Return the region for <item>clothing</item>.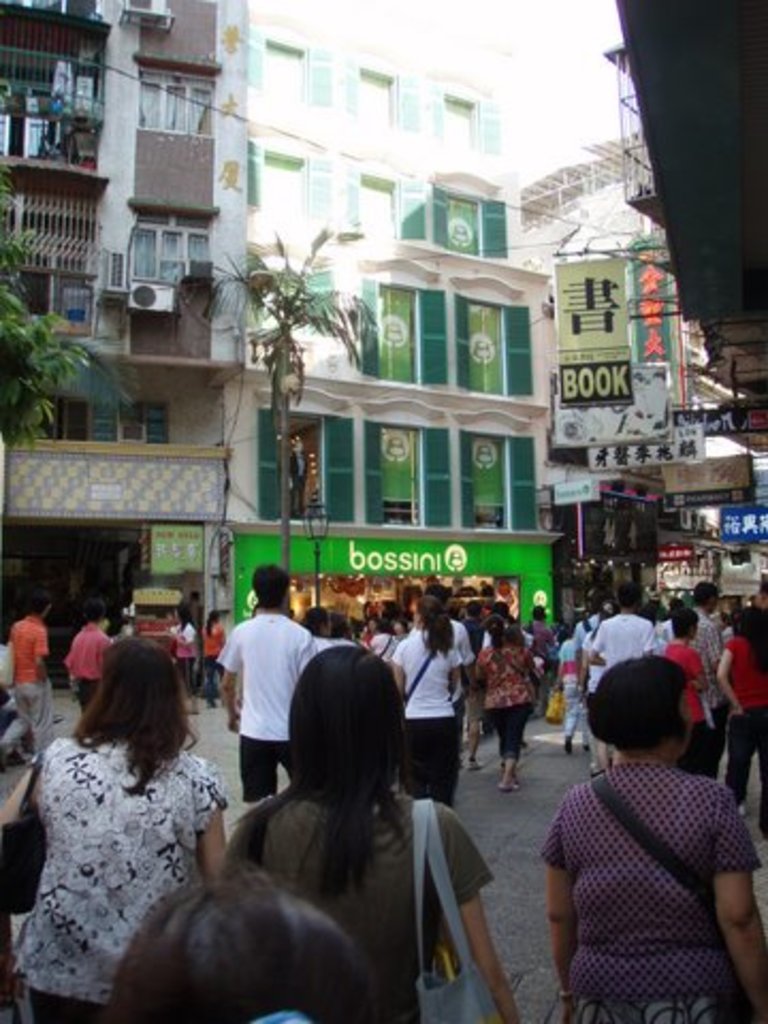
[717,625,766,821].
